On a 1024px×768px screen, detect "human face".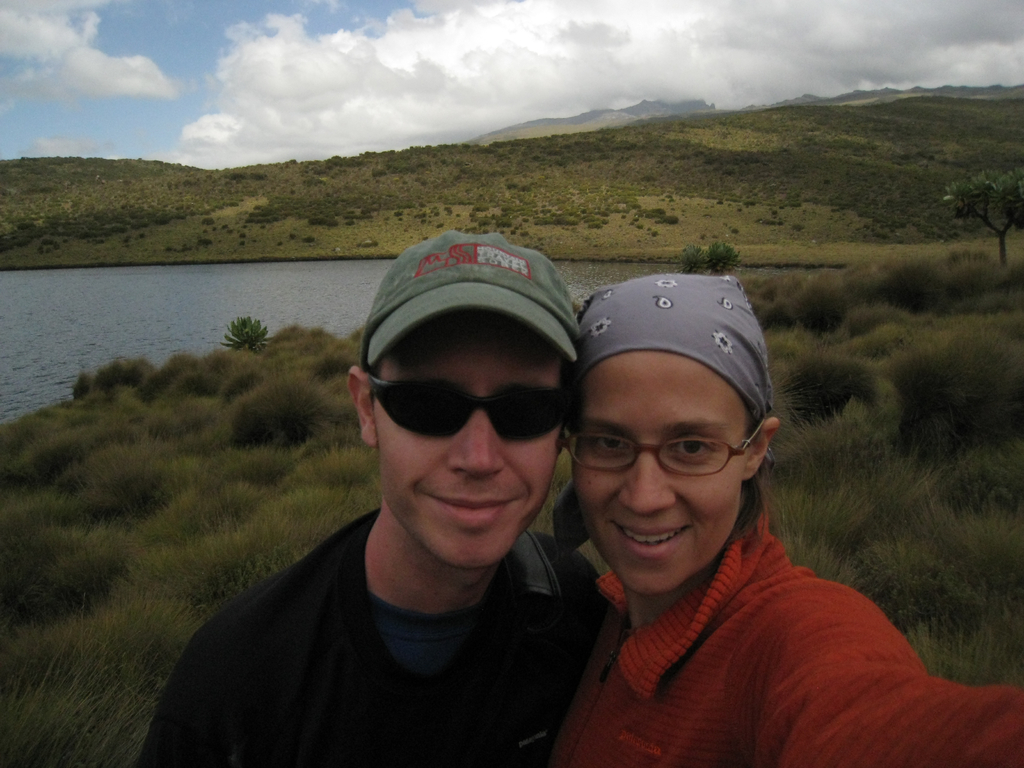
box=[571, 349, 747, 597].
